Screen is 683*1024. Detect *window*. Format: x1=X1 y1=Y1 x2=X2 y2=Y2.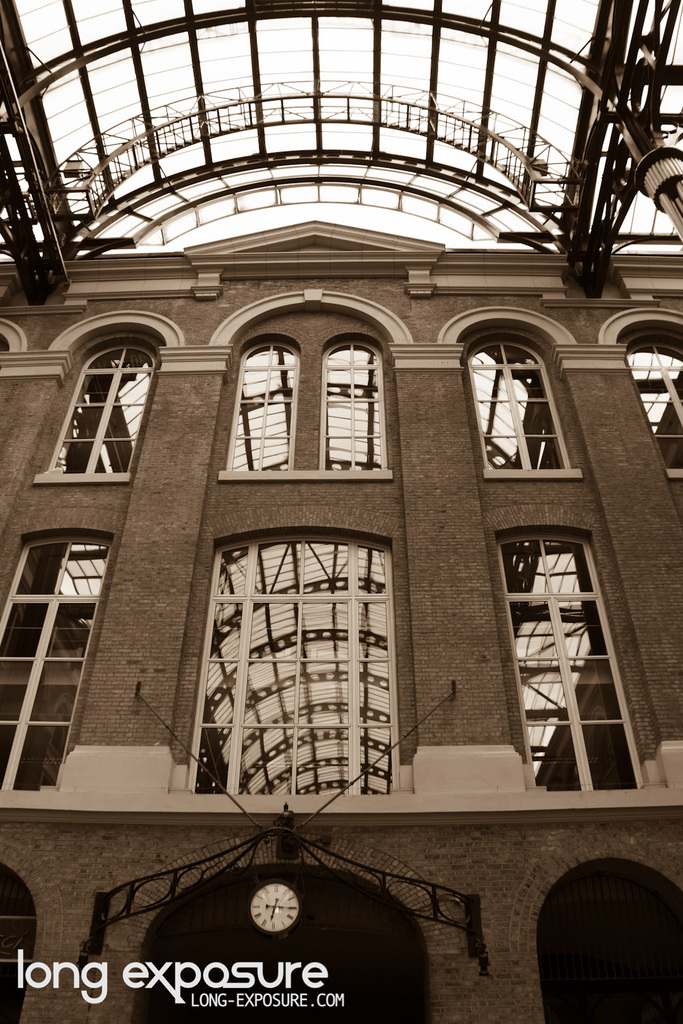
x1=617 y1=328 x2=682 y2=470.
